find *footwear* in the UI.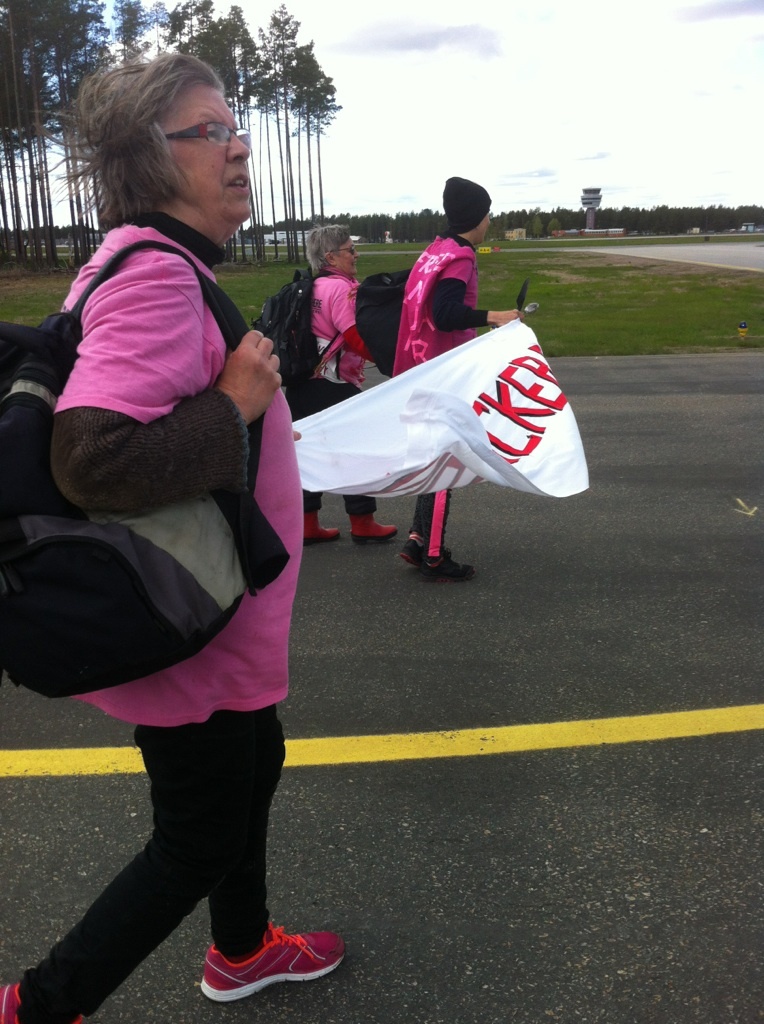
UI element at 352:507:391:544.
